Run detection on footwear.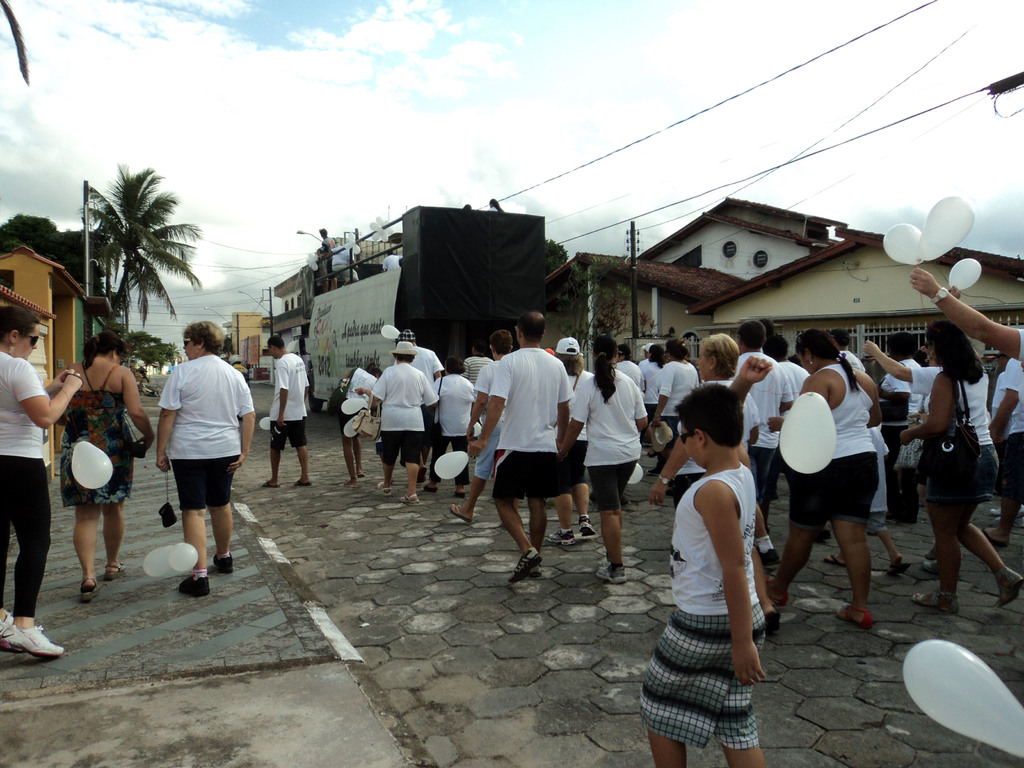
Result: {"left": 765, "top": 572, "right": 790, "bottom": 604}.
